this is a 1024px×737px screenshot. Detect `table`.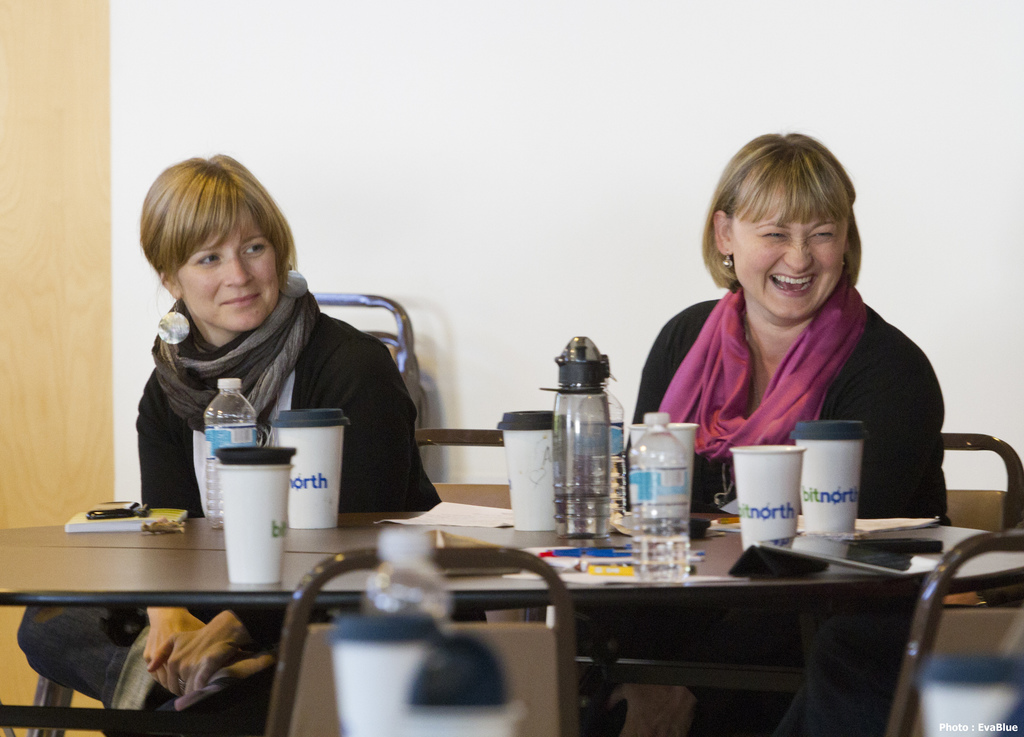
box(0, 508, 1023, 736).
